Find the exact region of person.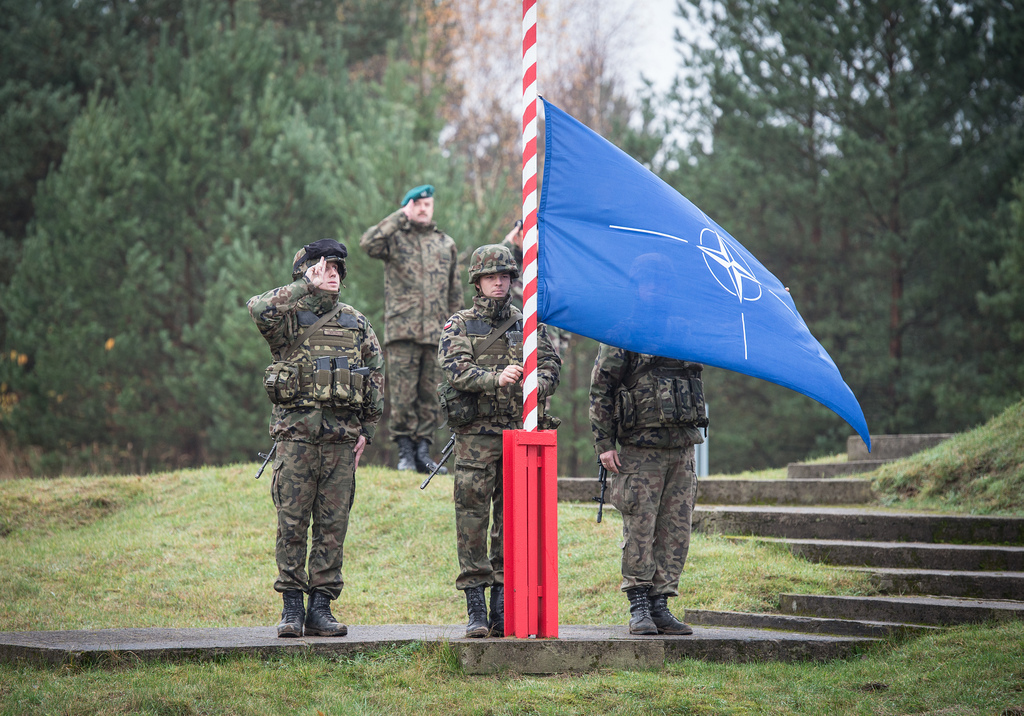
Exact region: [left=362, top=184, right=466, bottom=471].
